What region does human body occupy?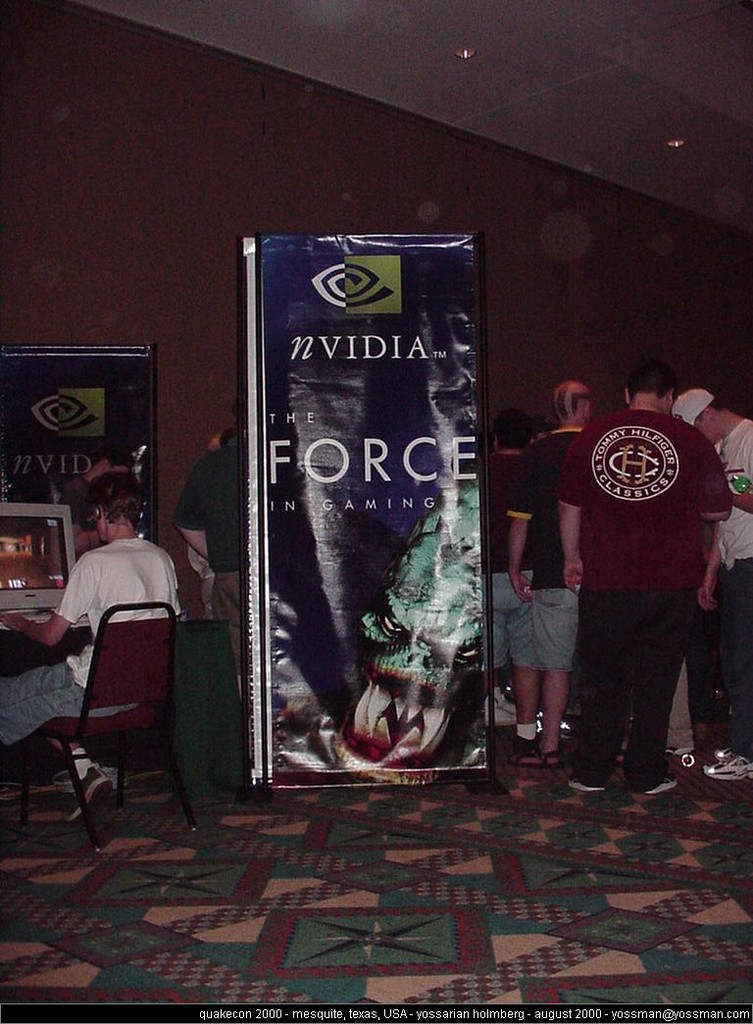
box=[536, 317, 707, 825].
